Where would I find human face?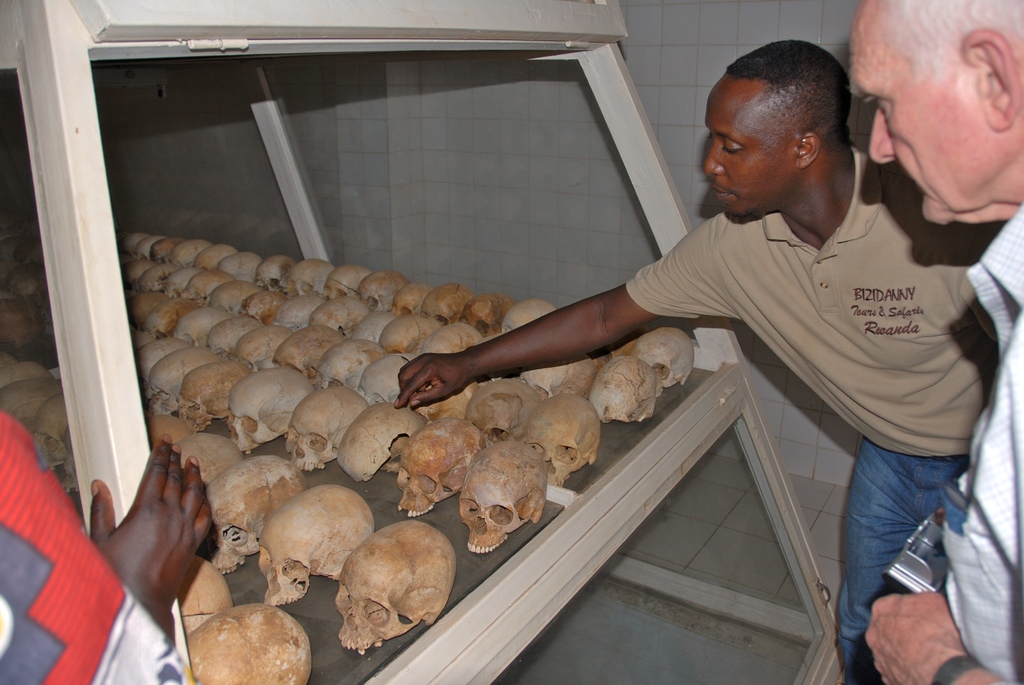
At detection(846, 0, 1016, 226).
